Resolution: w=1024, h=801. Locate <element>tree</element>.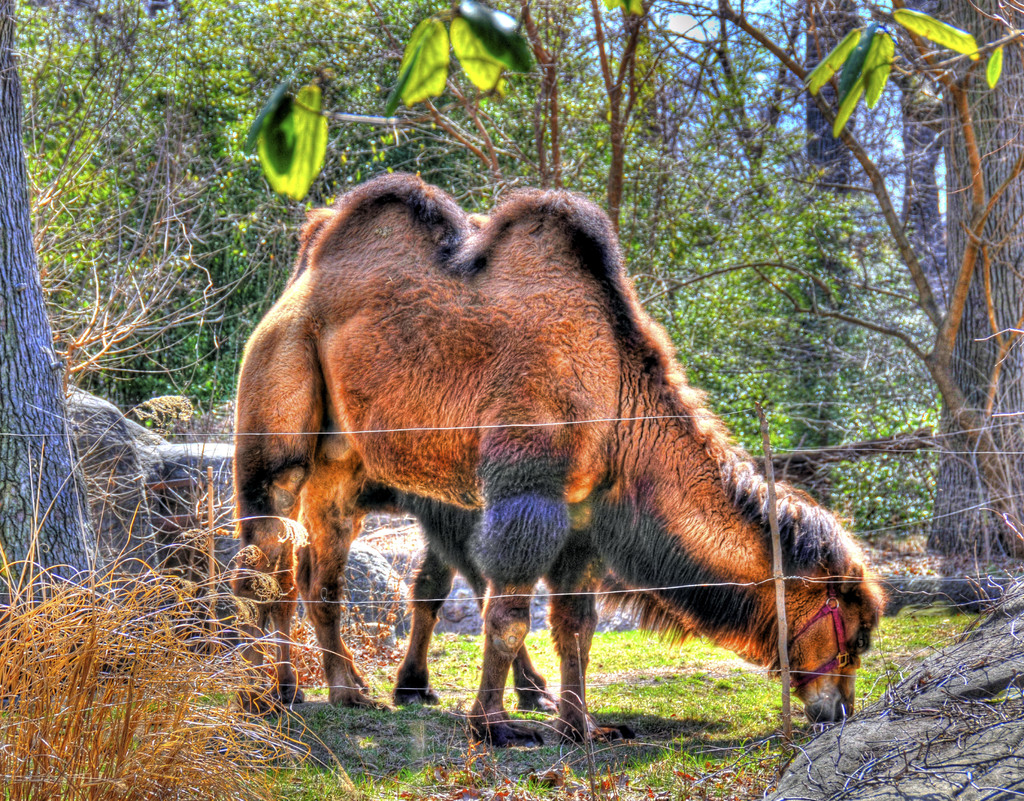
box=[776, 6, 1011, 609].
